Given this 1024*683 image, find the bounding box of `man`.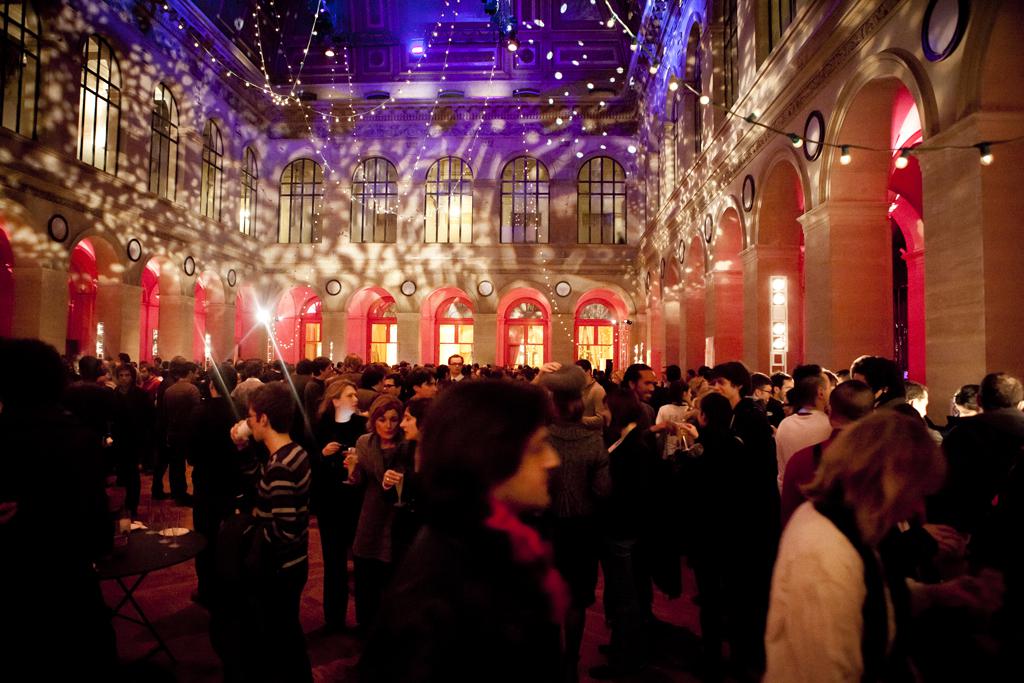
bbox=(745, 371, 775, 400).
